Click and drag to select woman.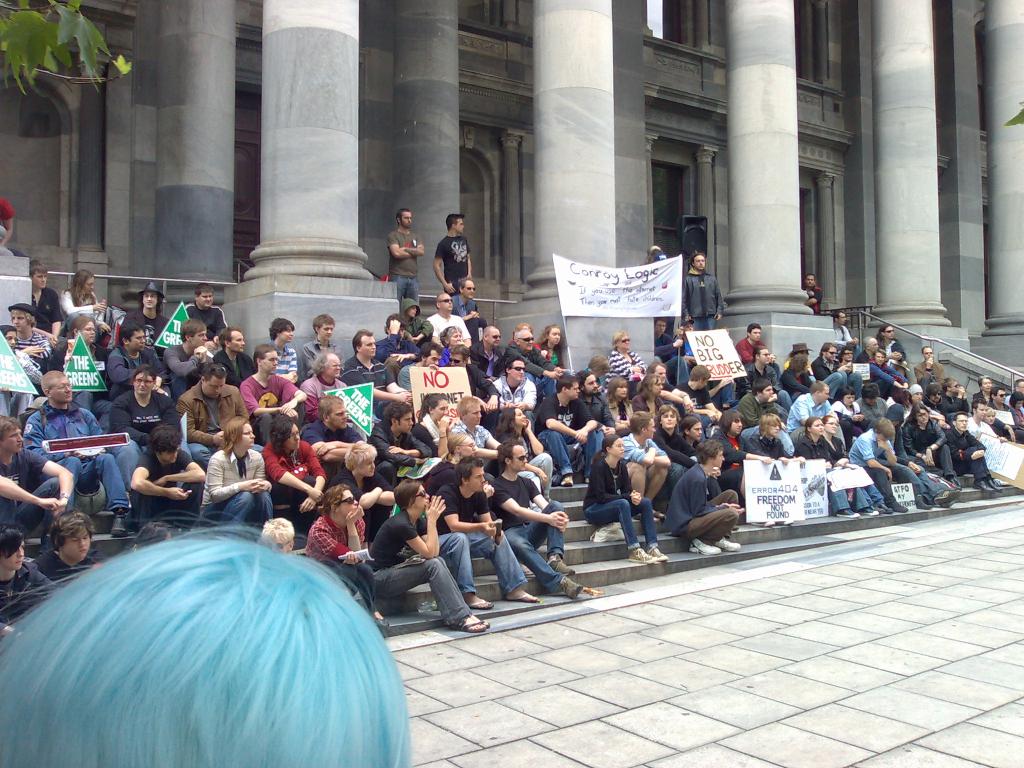
Selection: region(263, 413, 336, 511).
